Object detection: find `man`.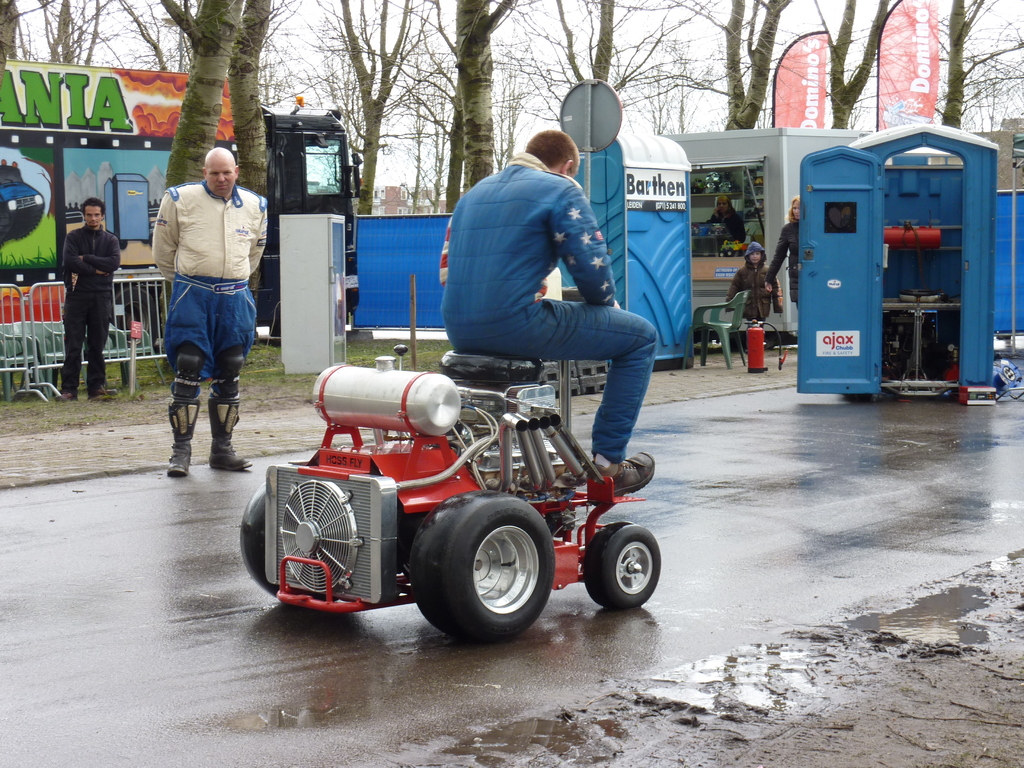
438 136 646 518.
